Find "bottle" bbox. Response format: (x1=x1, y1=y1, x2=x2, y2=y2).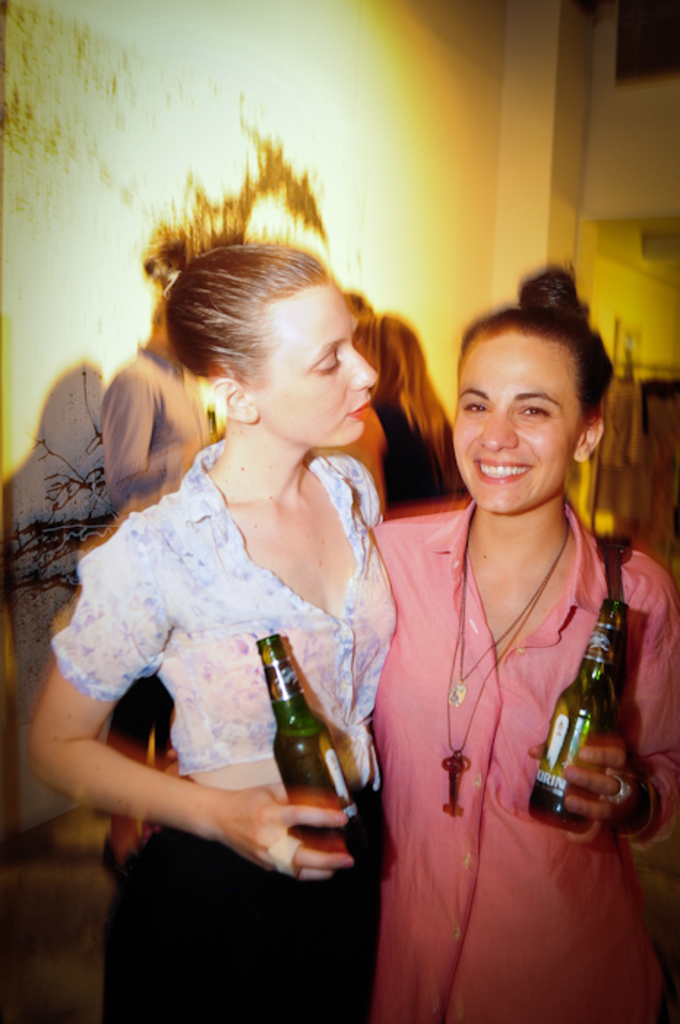
(x1=538, y1=603, x2=627, y2=831).
